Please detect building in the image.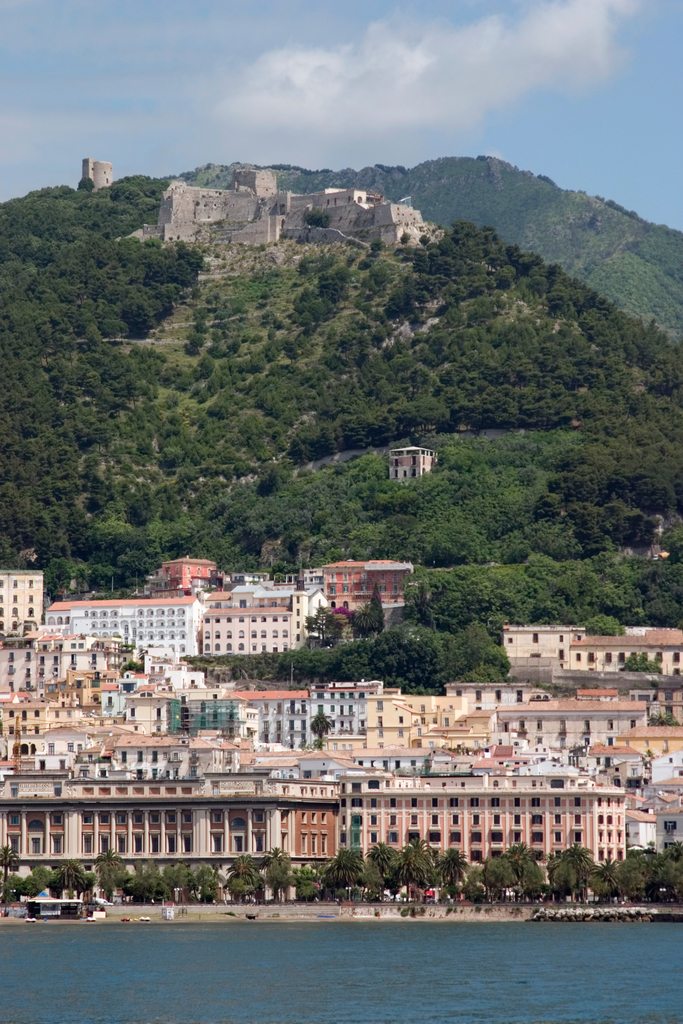
detection(76, 152, 110, 204).
